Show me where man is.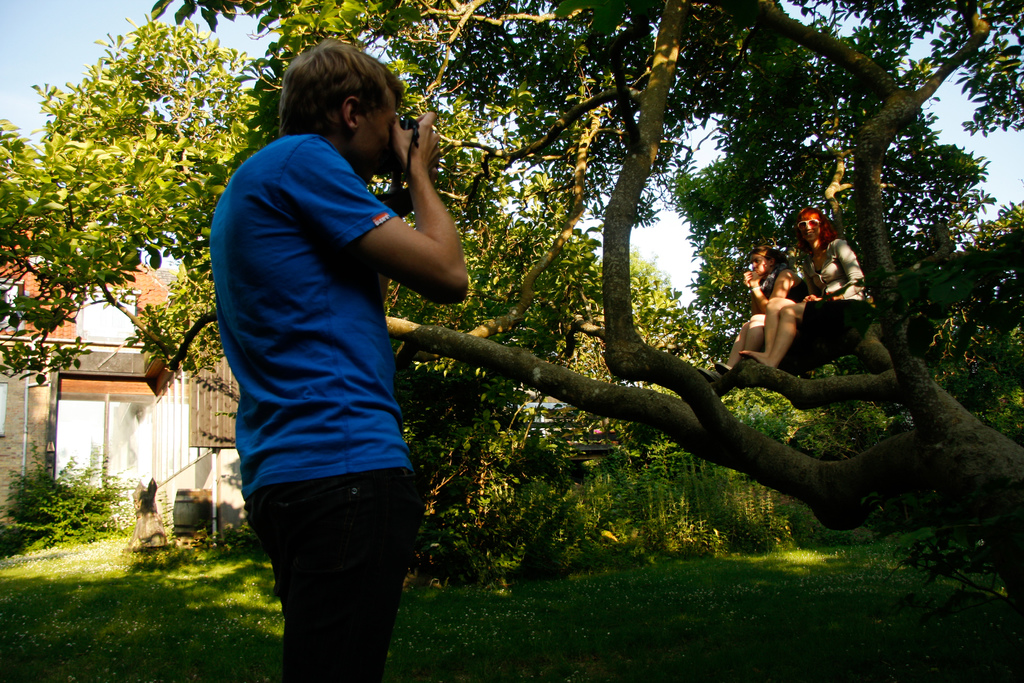
man is at 193,132,412,682.
